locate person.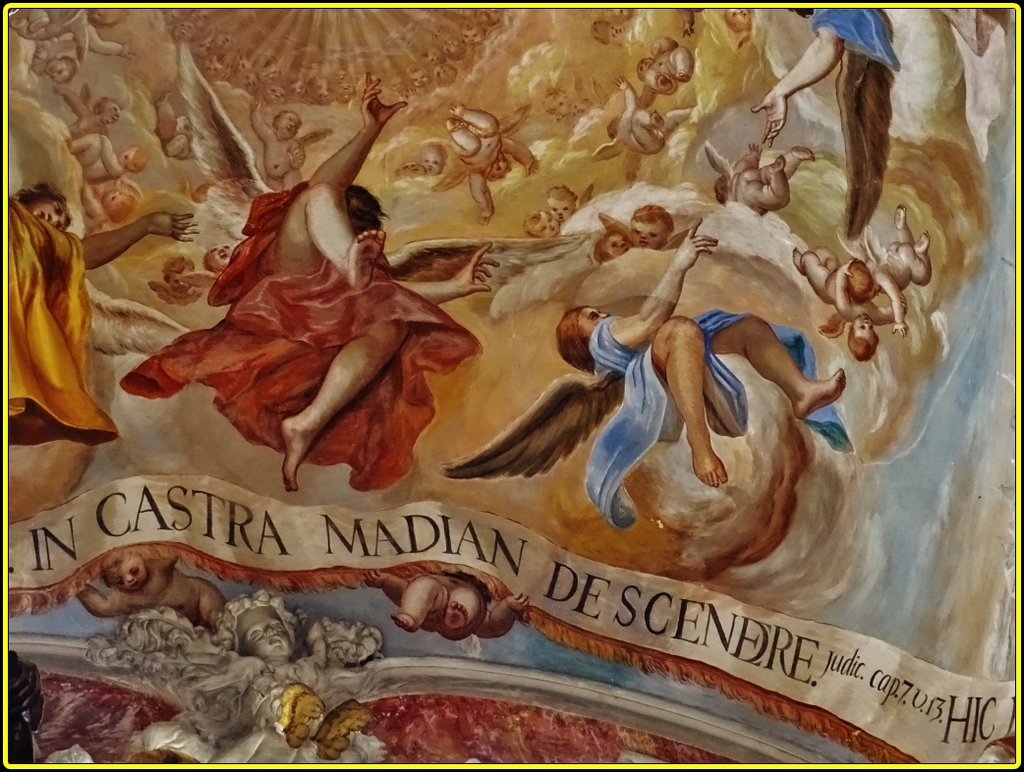
Bounding box: (left=449, top=100, right=540, bottom=221).
